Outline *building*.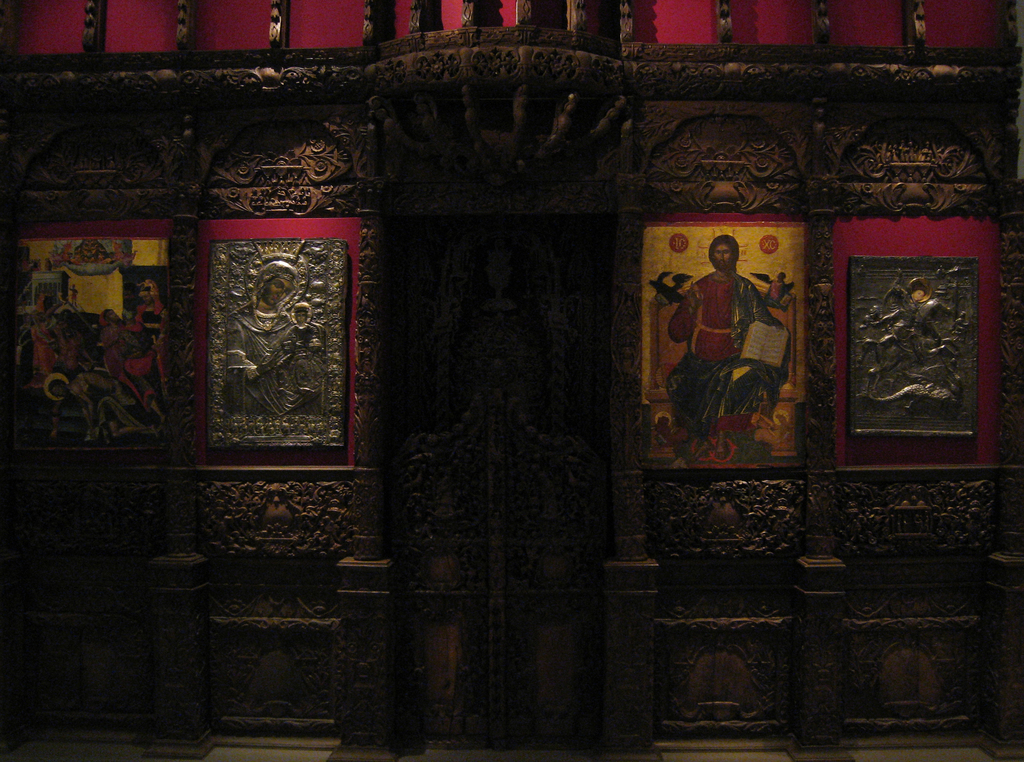
Outline: 0 0 1017 761.
